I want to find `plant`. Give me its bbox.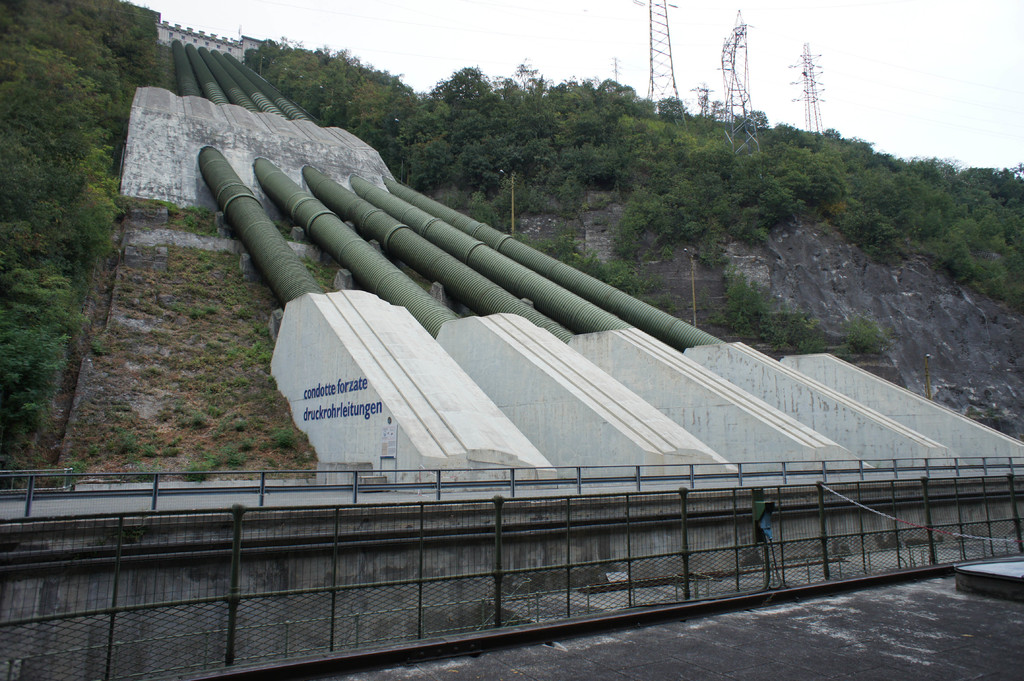
bbox(227, 290, 245, 308).
